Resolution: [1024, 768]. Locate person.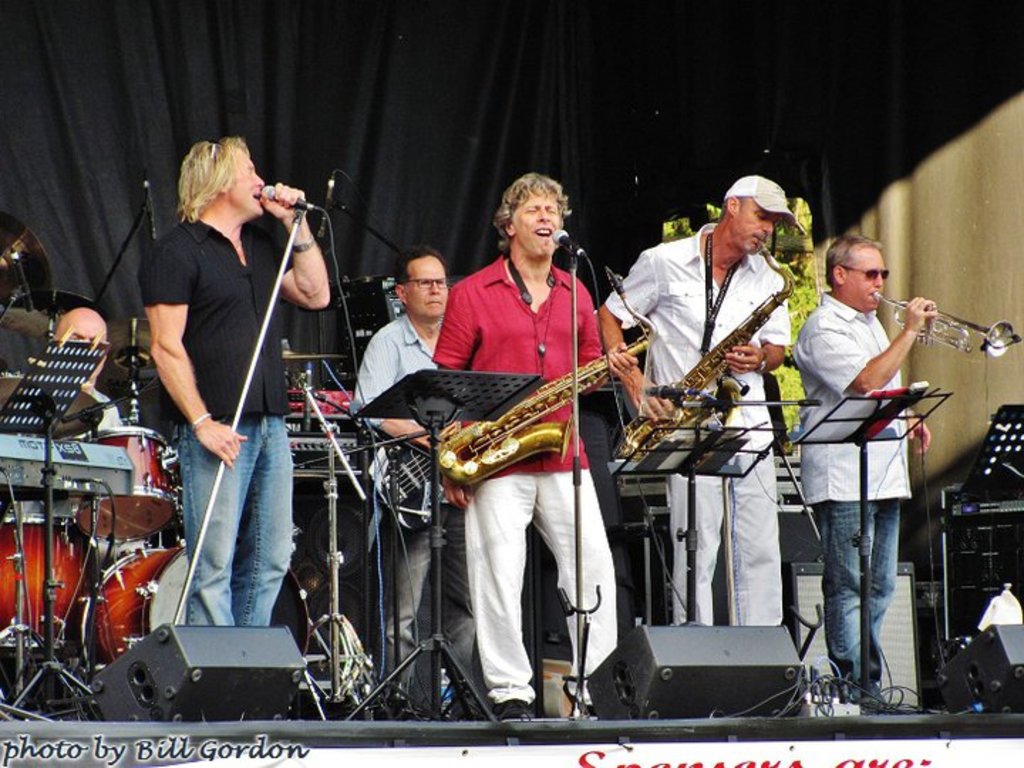
rect(432, 168, 640, 734).
